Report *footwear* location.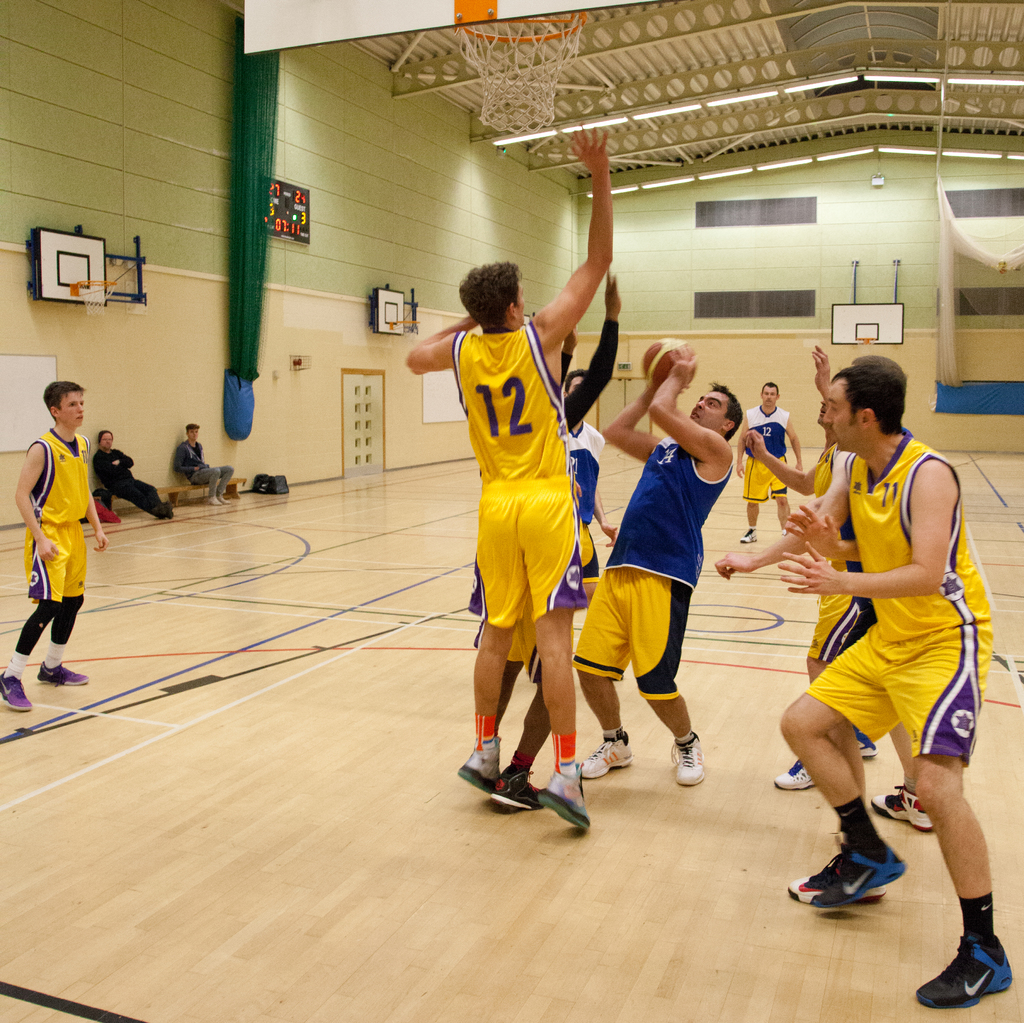
Report: (left=206, top=496, right=227, bottom=505).
